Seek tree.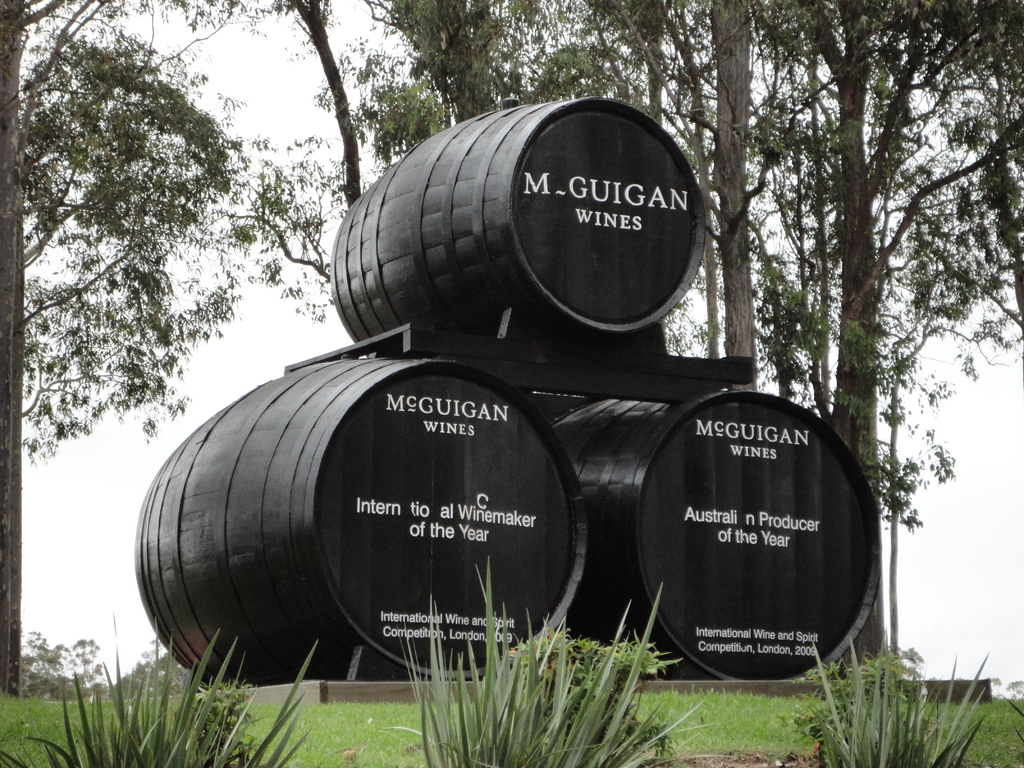
(0, 0, 276, 701).
